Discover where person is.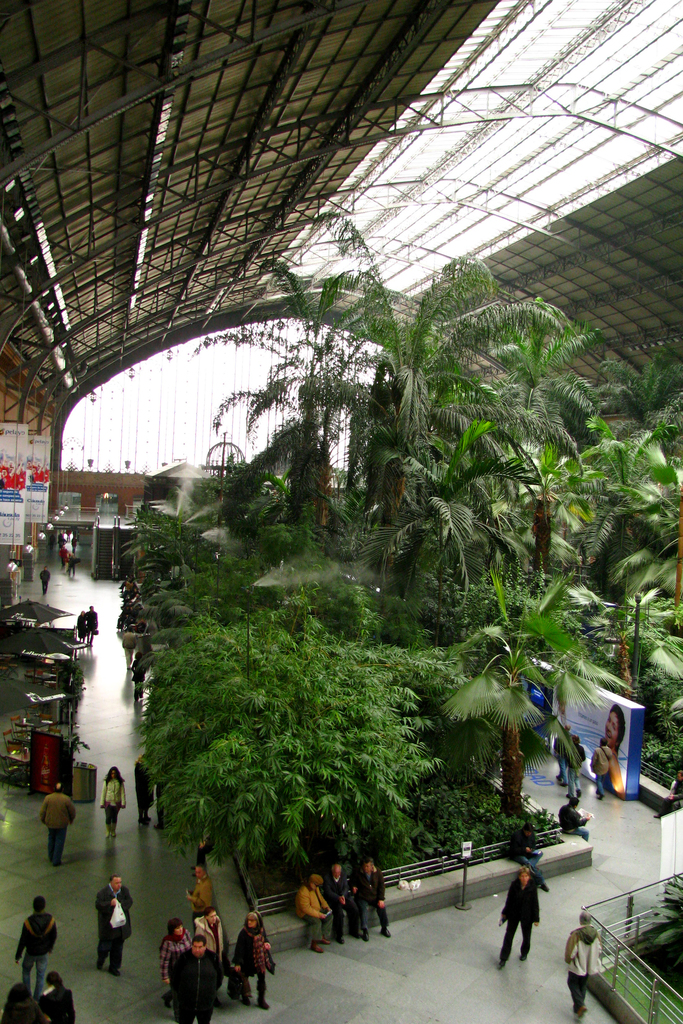
Discovered at locate(67, 554, 79, 580).
